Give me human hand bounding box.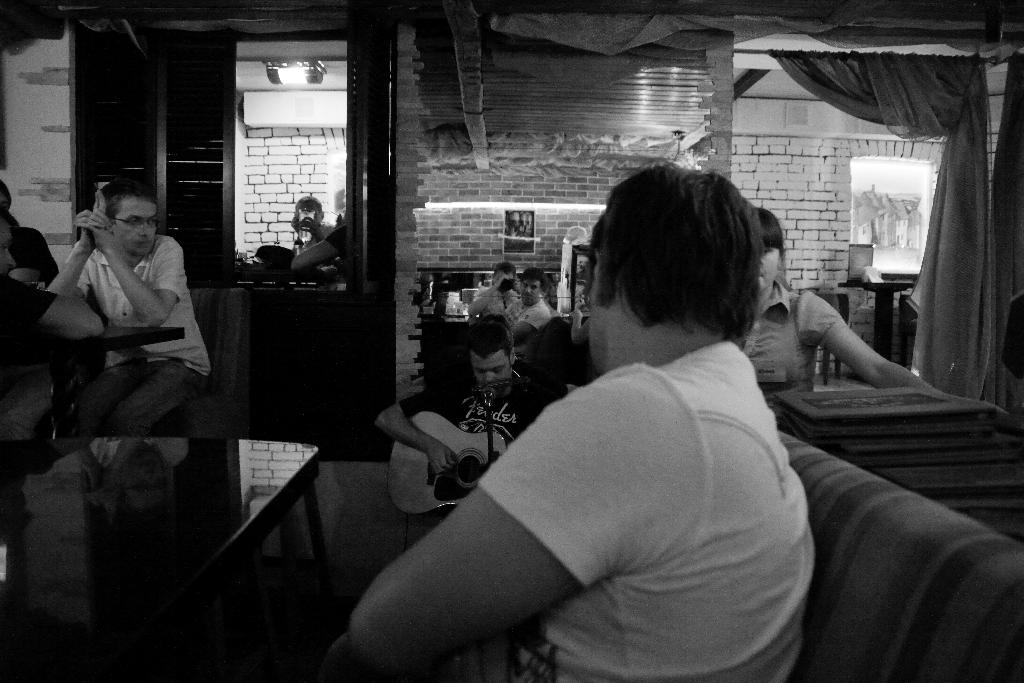
427:440:456:473.
